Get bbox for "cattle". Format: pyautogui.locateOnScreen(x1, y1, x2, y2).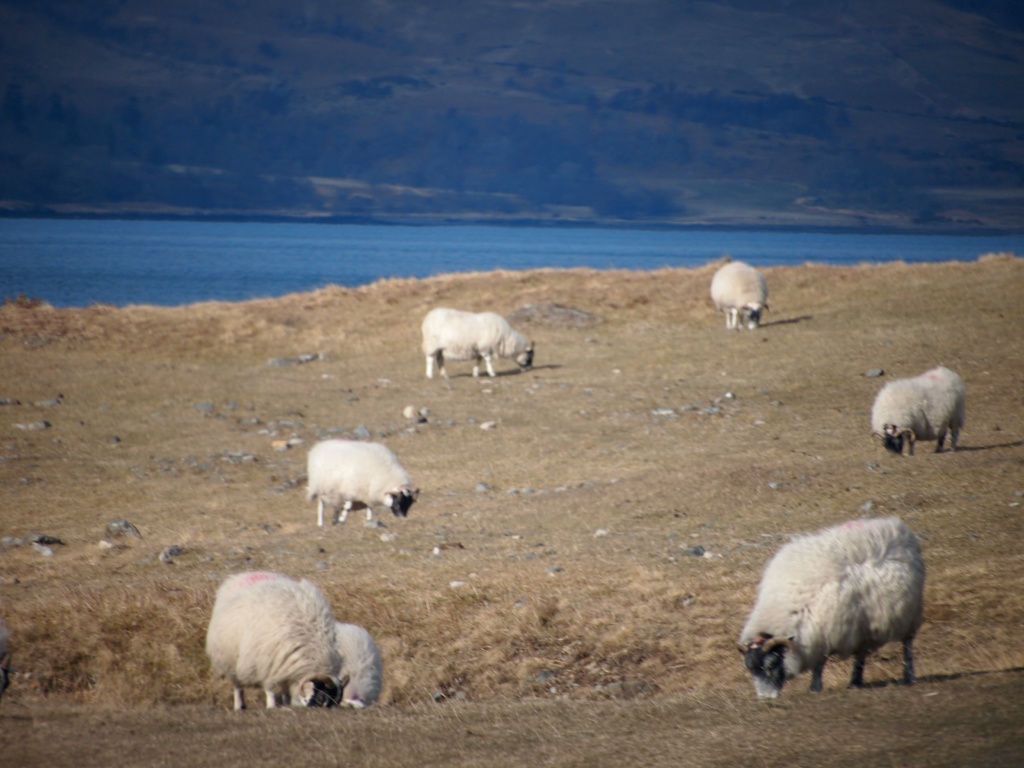
pyautogui.locateOnScreen(423, 307, 529, 394).
